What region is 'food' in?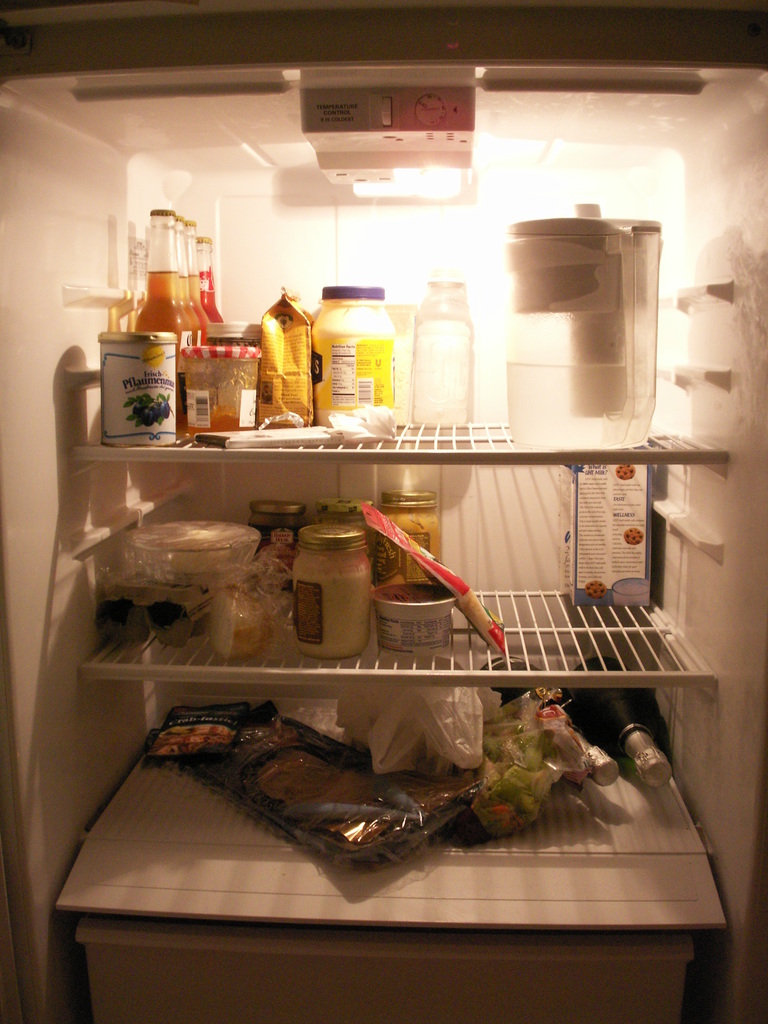
{"x1": 623, "y1": 524, "x2": 644, "y2": 547}.
